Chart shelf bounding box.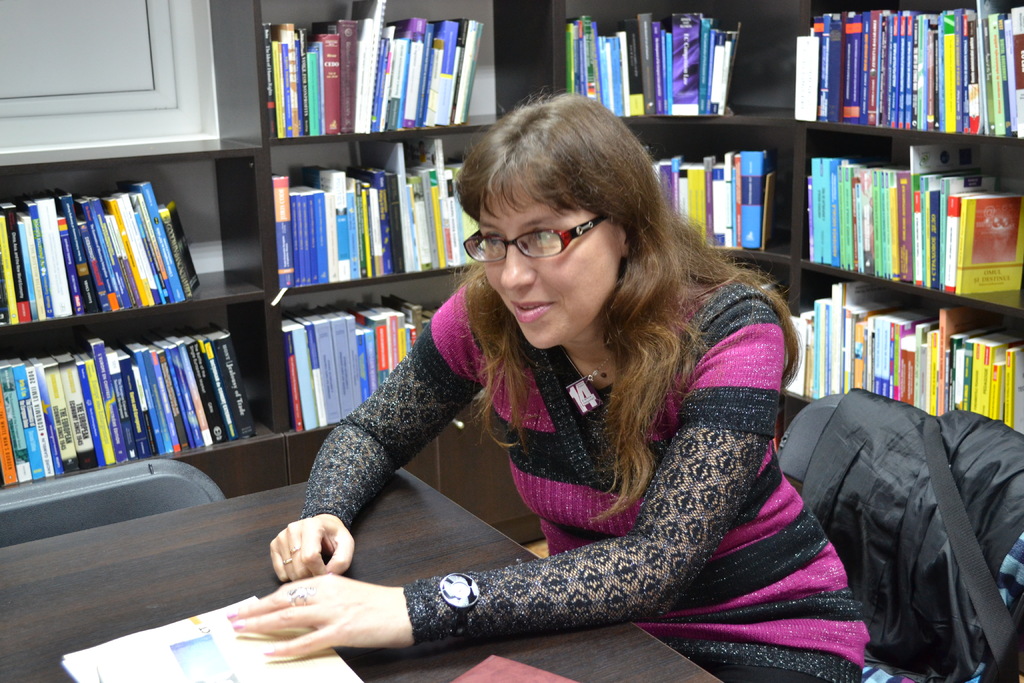
Charted: <region>805, 145, 1023, 325</region>.
